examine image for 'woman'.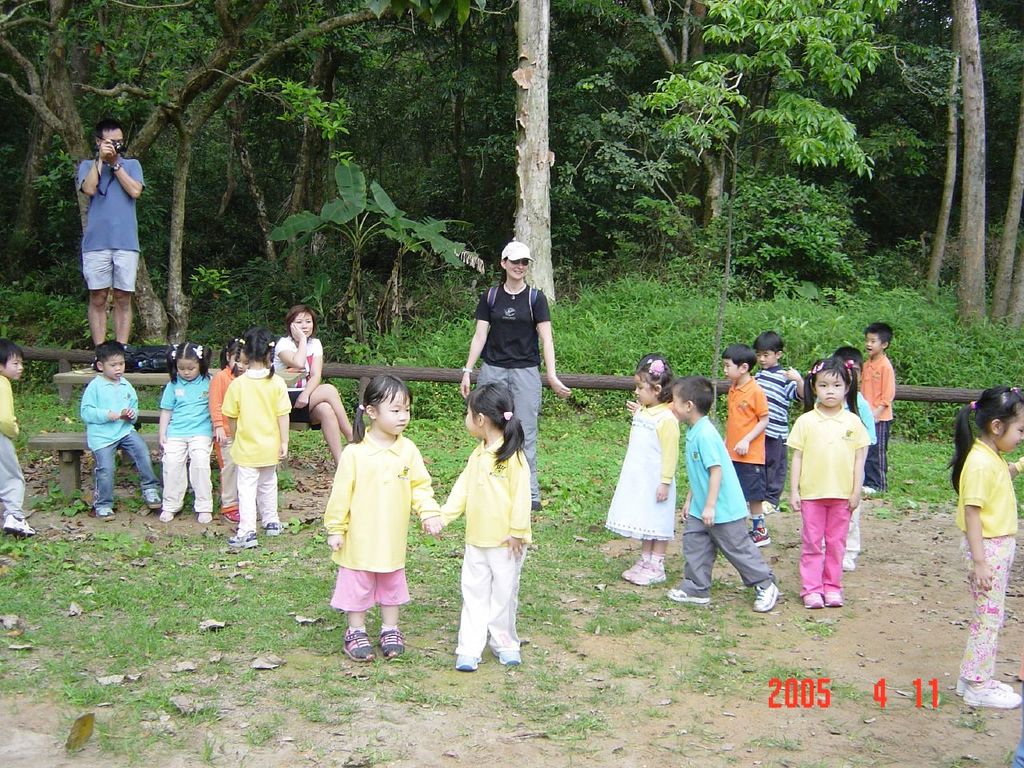
Examination result: (left=460, top=243, right=578, bottom=514).
